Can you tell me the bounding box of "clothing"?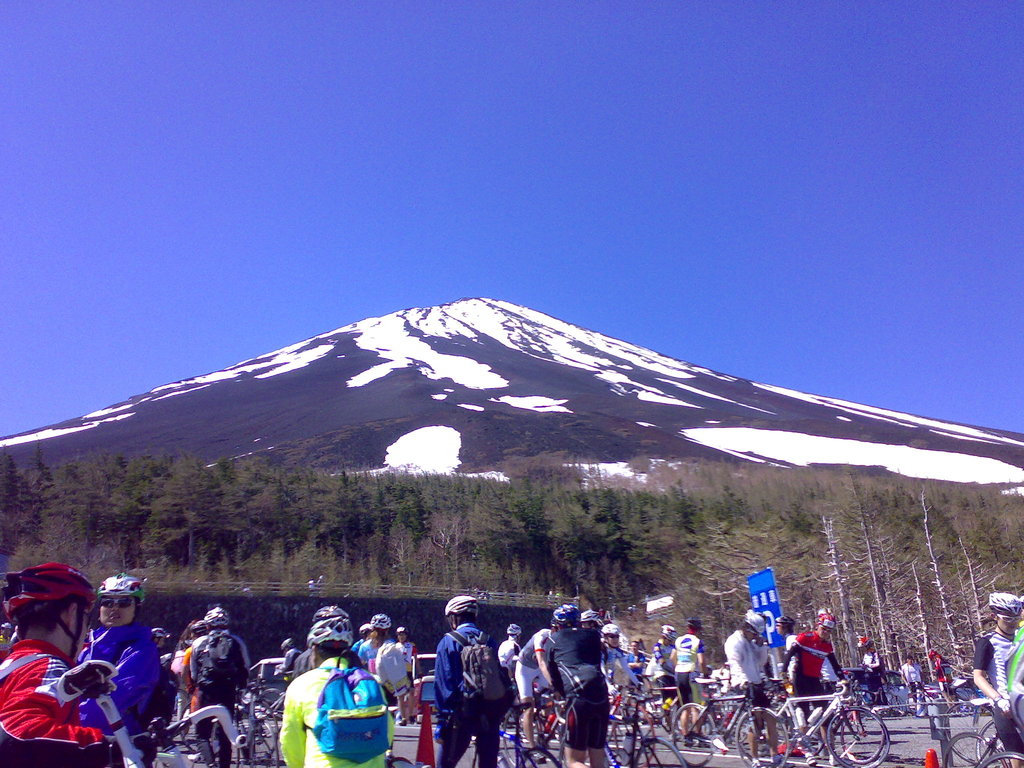
detection(10, 629, 19, 648).
